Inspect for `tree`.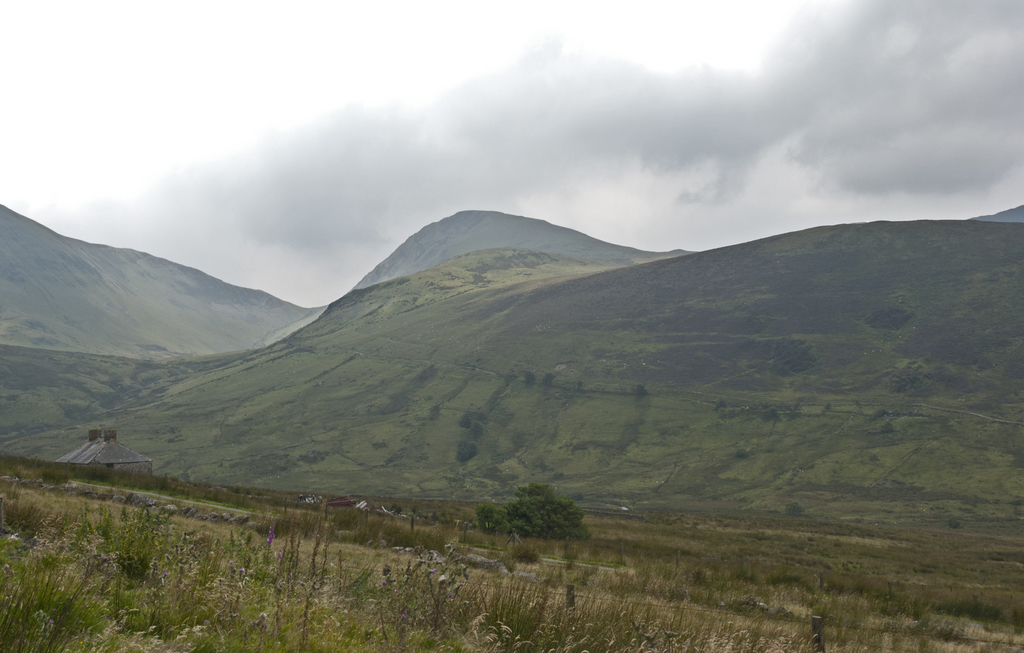
Inspection: bbox=(477, 484, 588, 536).
